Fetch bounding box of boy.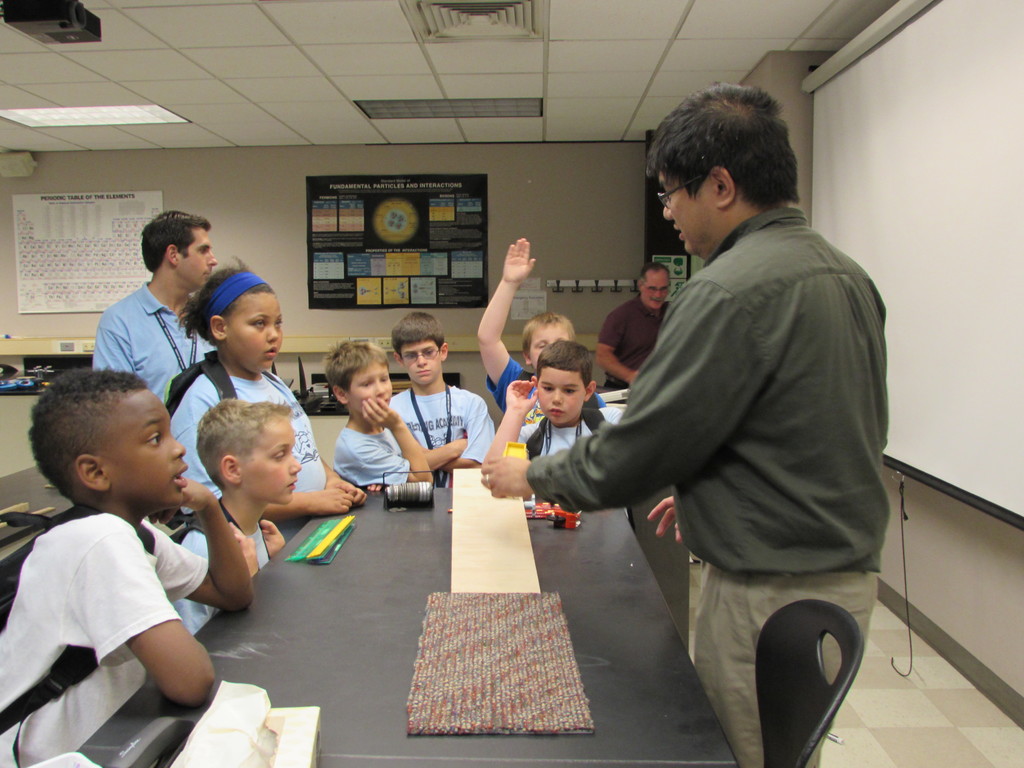
Bbox: Rect(0, 355, 260, 767).
